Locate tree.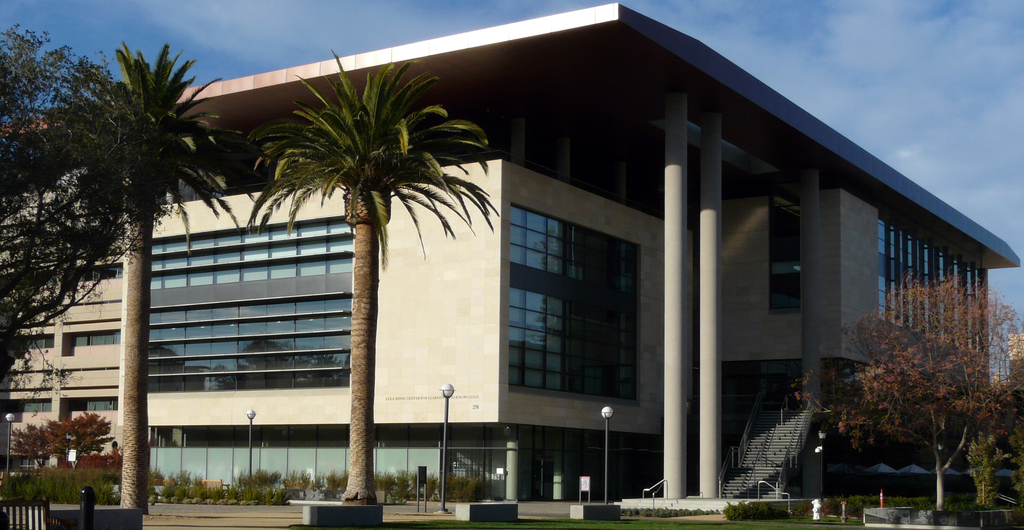
Bounding box: [x1=2, y1=417, x2=104, y2=476].
